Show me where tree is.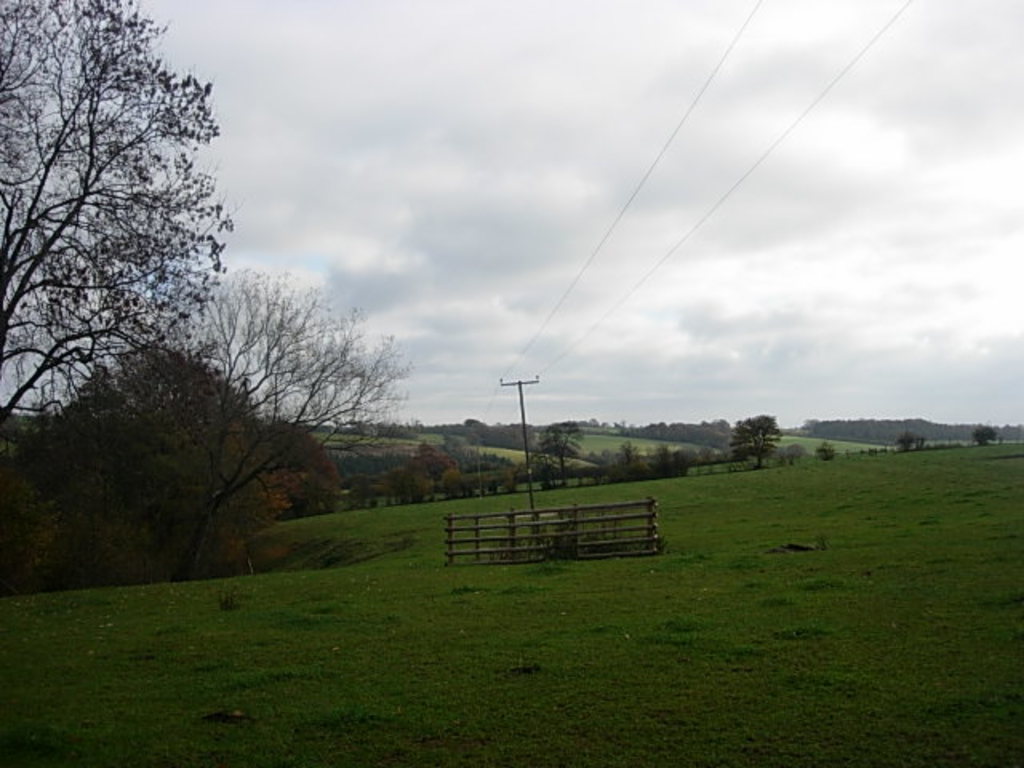
tree is at BBox(38, 246, 405, 573).
